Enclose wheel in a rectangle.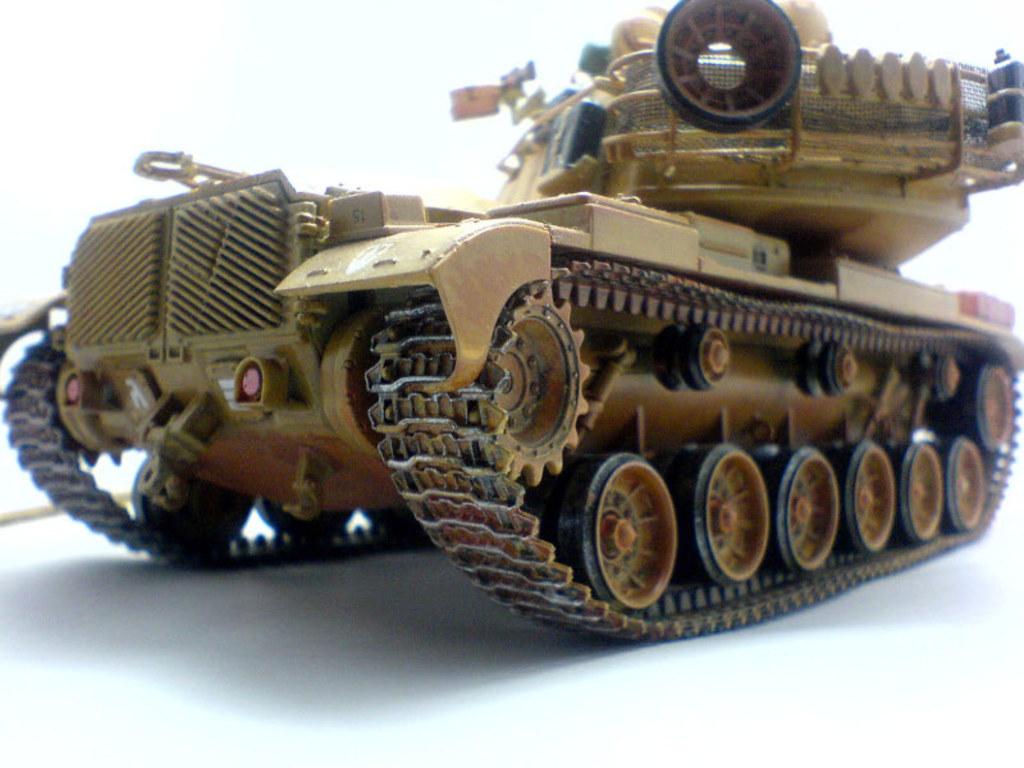
[134, 462, 234, 547].
